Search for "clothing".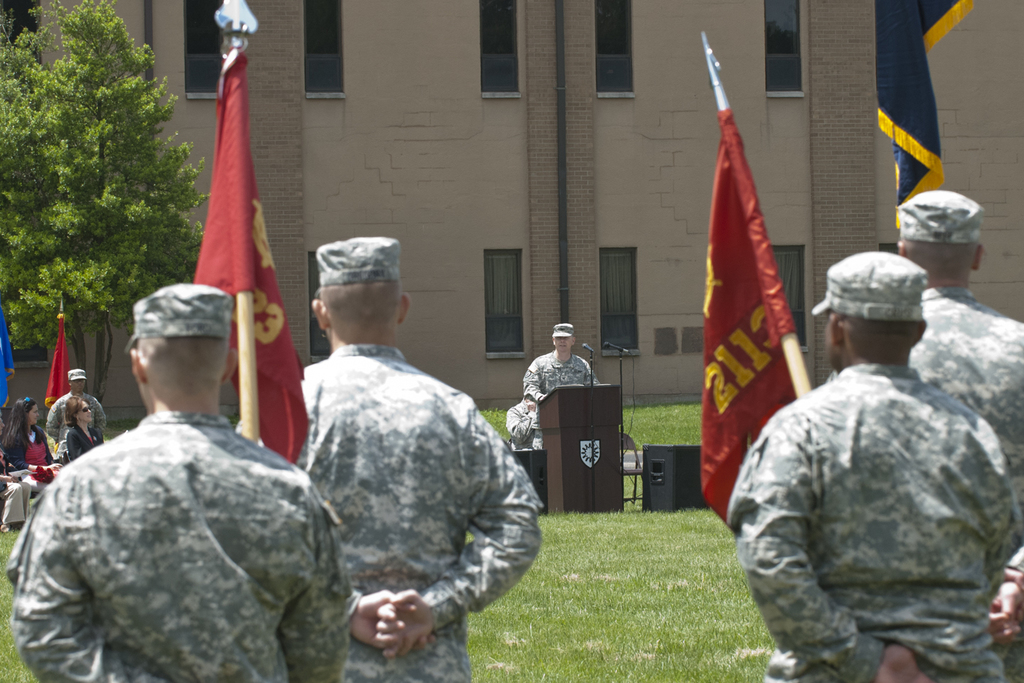
Found at <region>825, 289, 1023, 682</region>.
